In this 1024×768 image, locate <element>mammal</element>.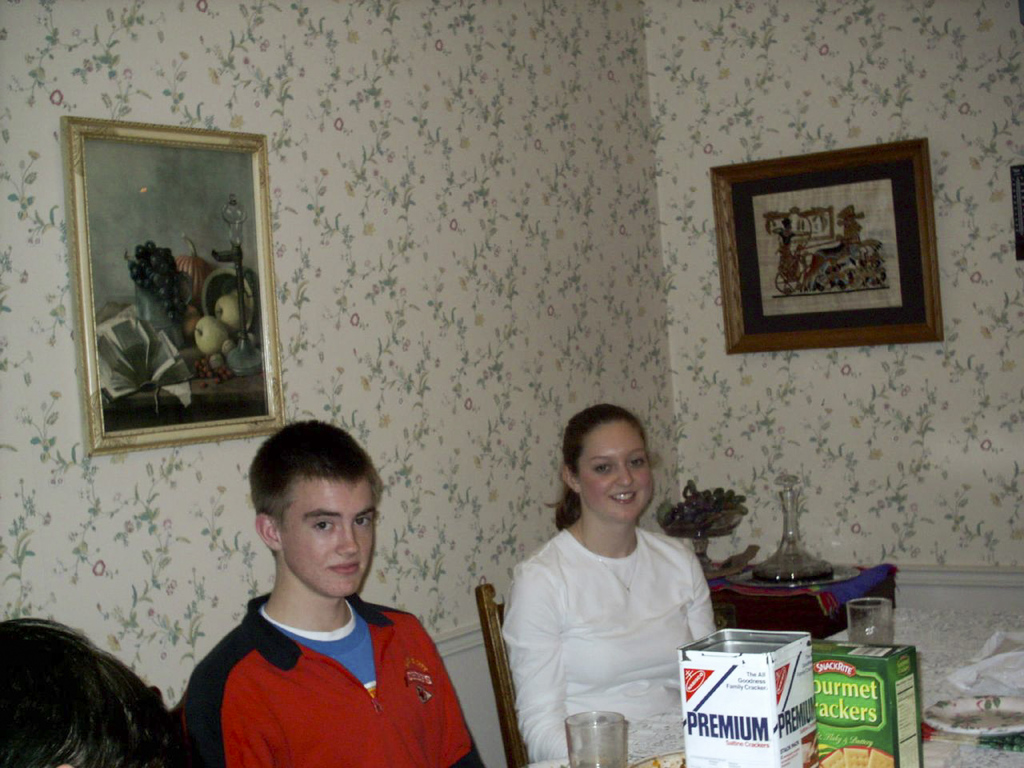
Bounding box: {"x1": 498, "y1": 400, "x2": 718, "y2": 766}.
